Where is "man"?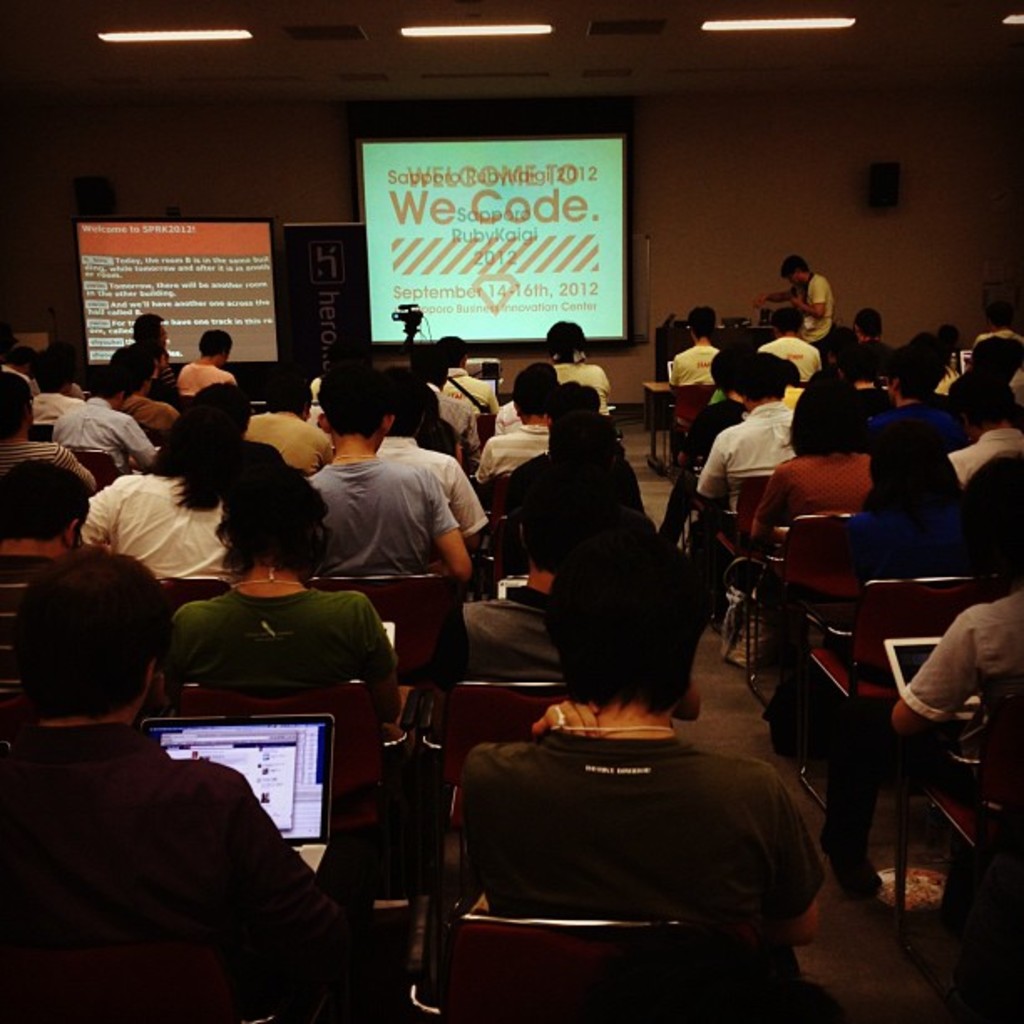
{"left": 778, "top": 258, "right": 830, "bottom": 338}.
